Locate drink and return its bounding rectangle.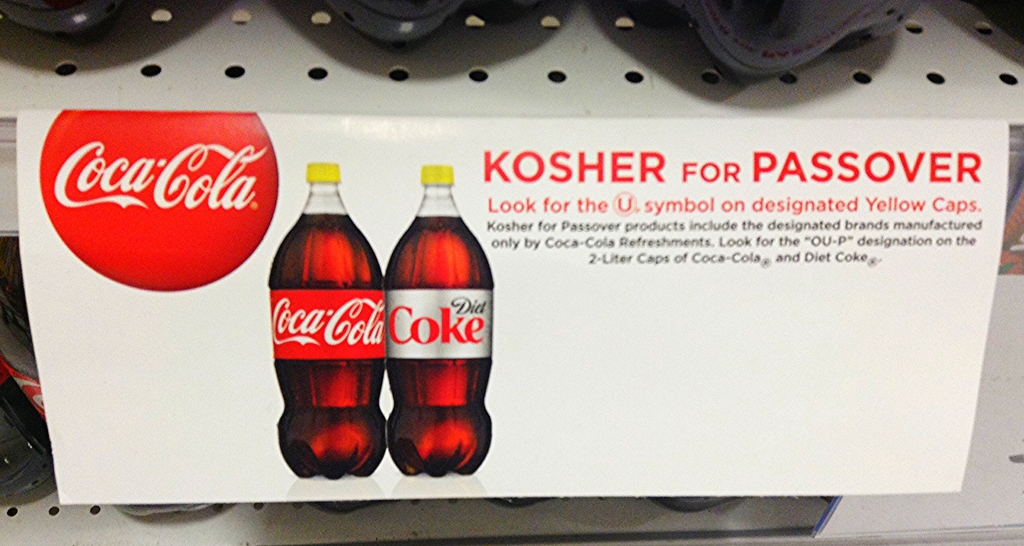
385 164 495 470.
